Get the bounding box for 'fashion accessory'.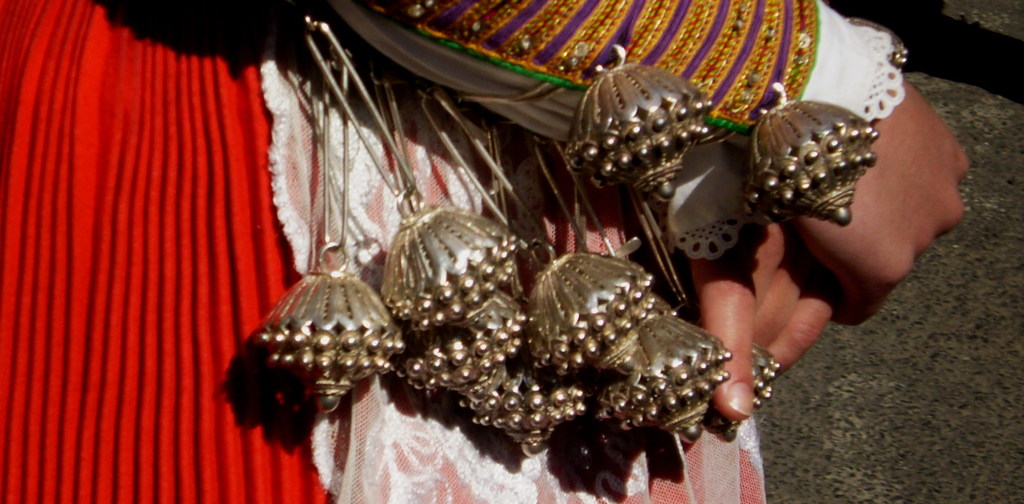
bbox=[849, 17, 908, 73].
